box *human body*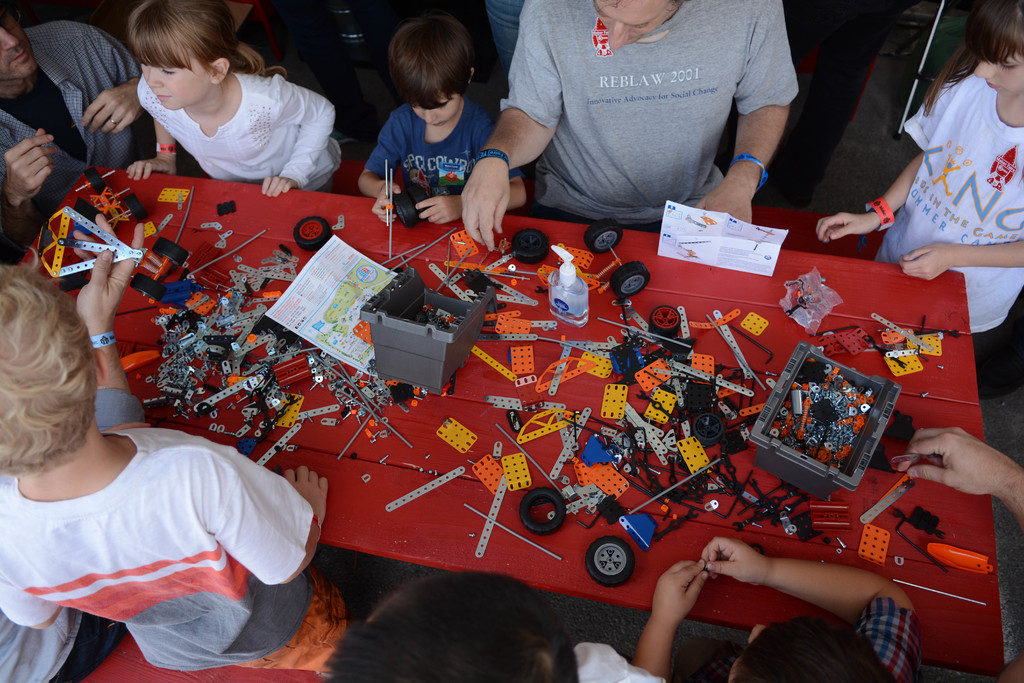
(left=1, top=12, right=147, bottom=256)
